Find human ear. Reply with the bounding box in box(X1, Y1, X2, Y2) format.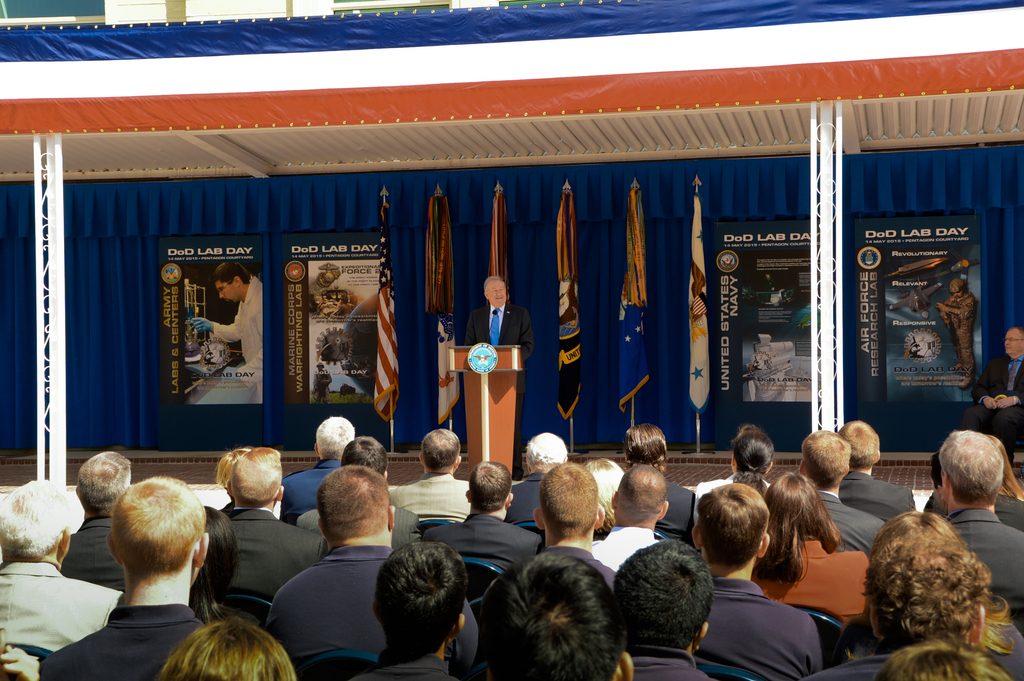
box(660, 501, 668, 520).
